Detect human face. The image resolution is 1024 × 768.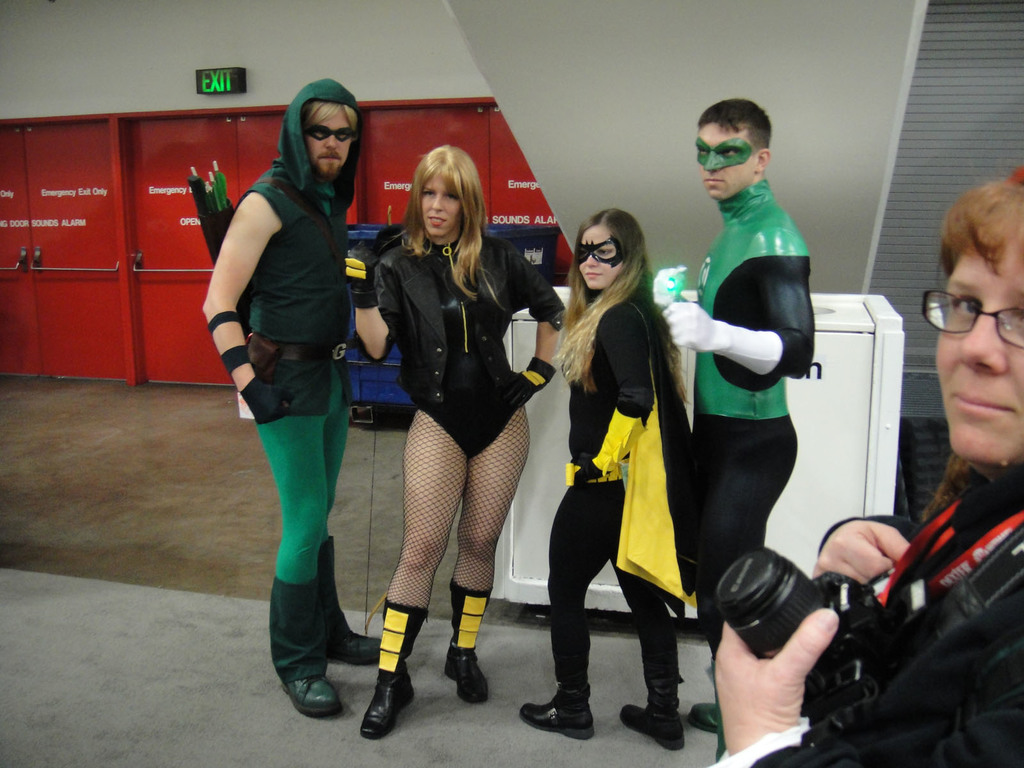
detection(423, 169, 467, 236).
